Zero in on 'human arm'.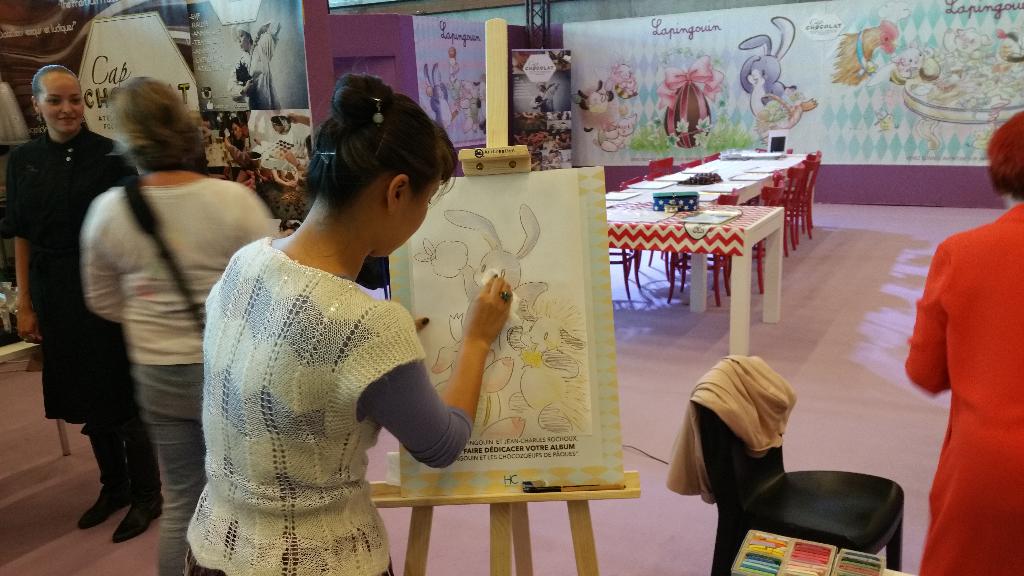
Zeroed in: region(240, 188, 278, 248).
